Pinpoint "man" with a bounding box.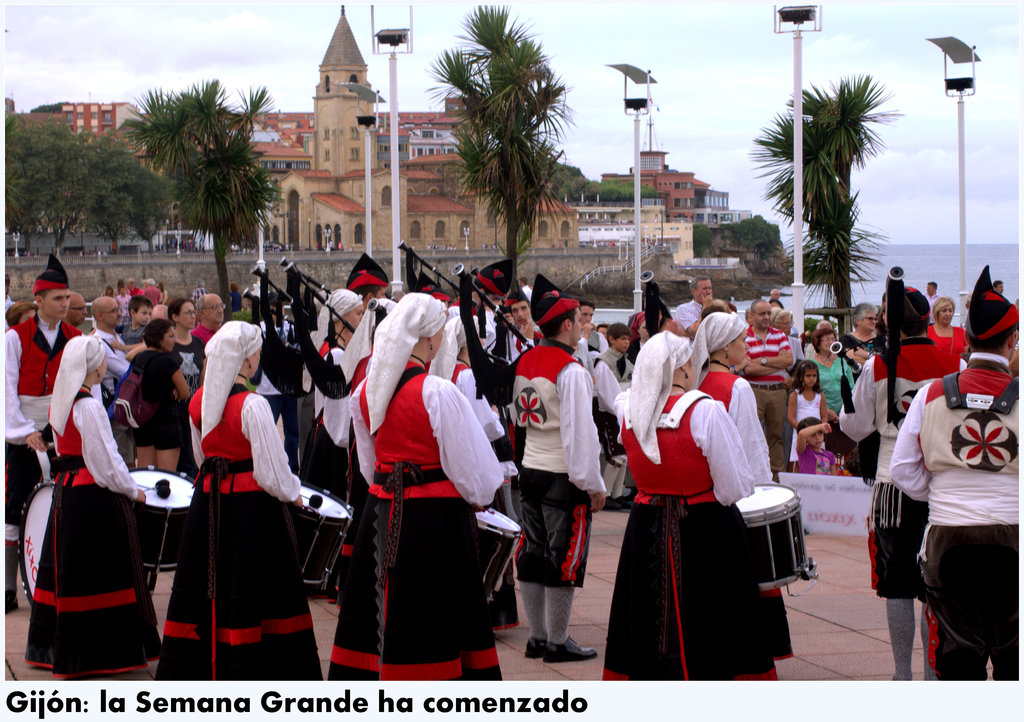
bbox=[441, 256, 517, 324].
